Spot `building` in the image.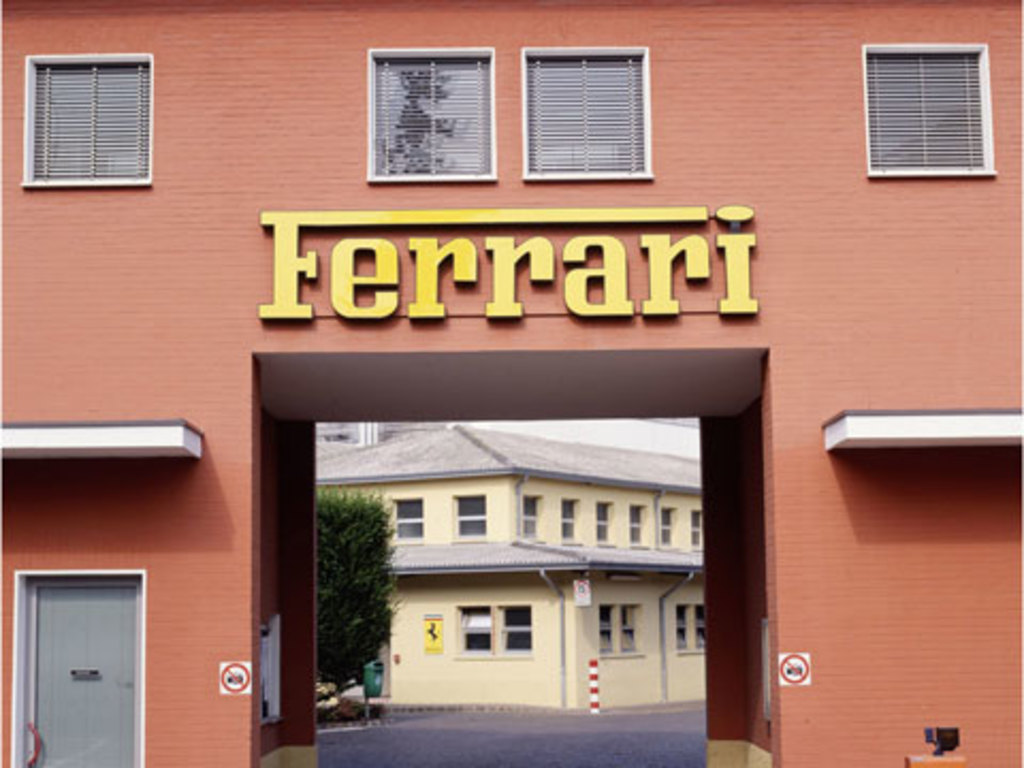
`building` found at l=0, t=0, r=1022, b=766.
